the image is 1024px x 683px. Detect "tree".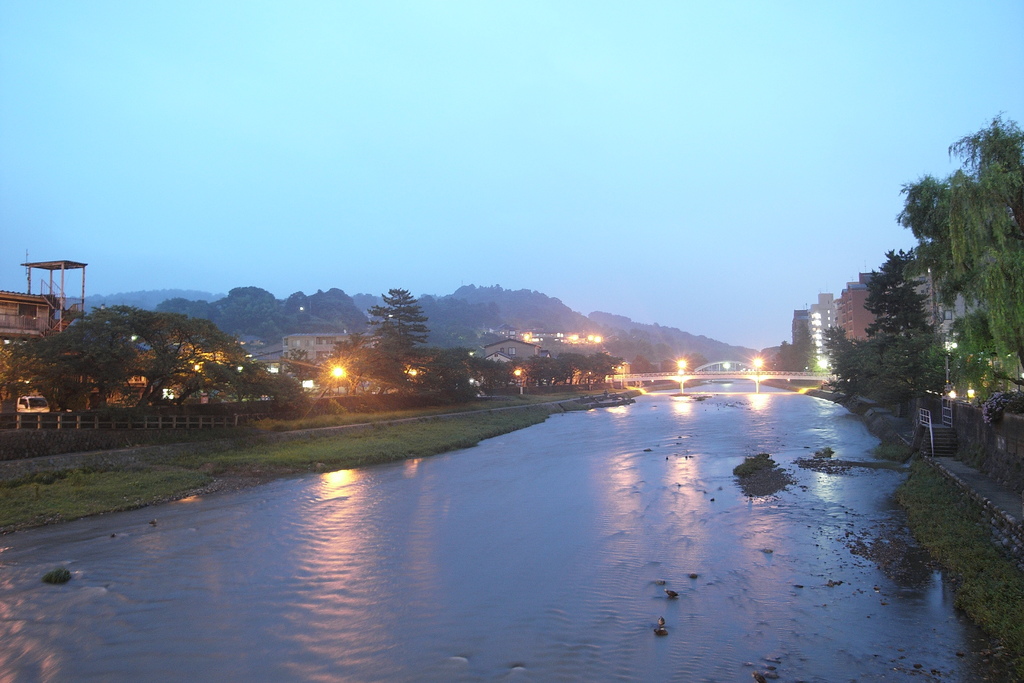
Detection: 263, 370, 308, 409.
